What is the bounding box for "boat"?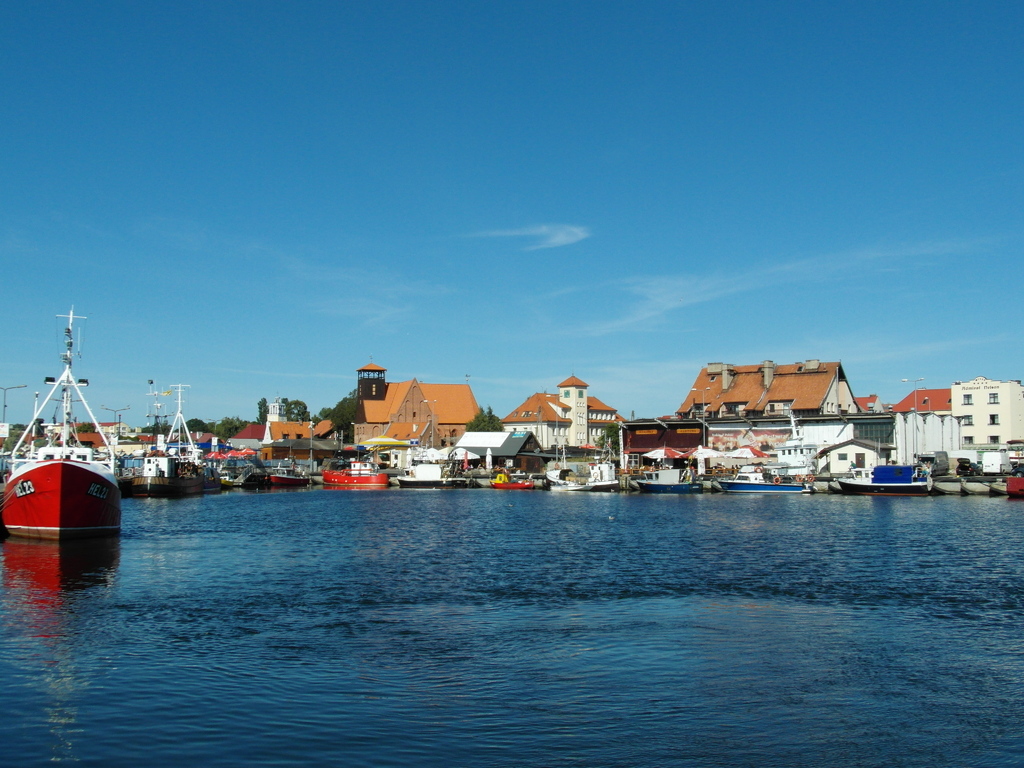
<box>475,458,548,495</box>.
